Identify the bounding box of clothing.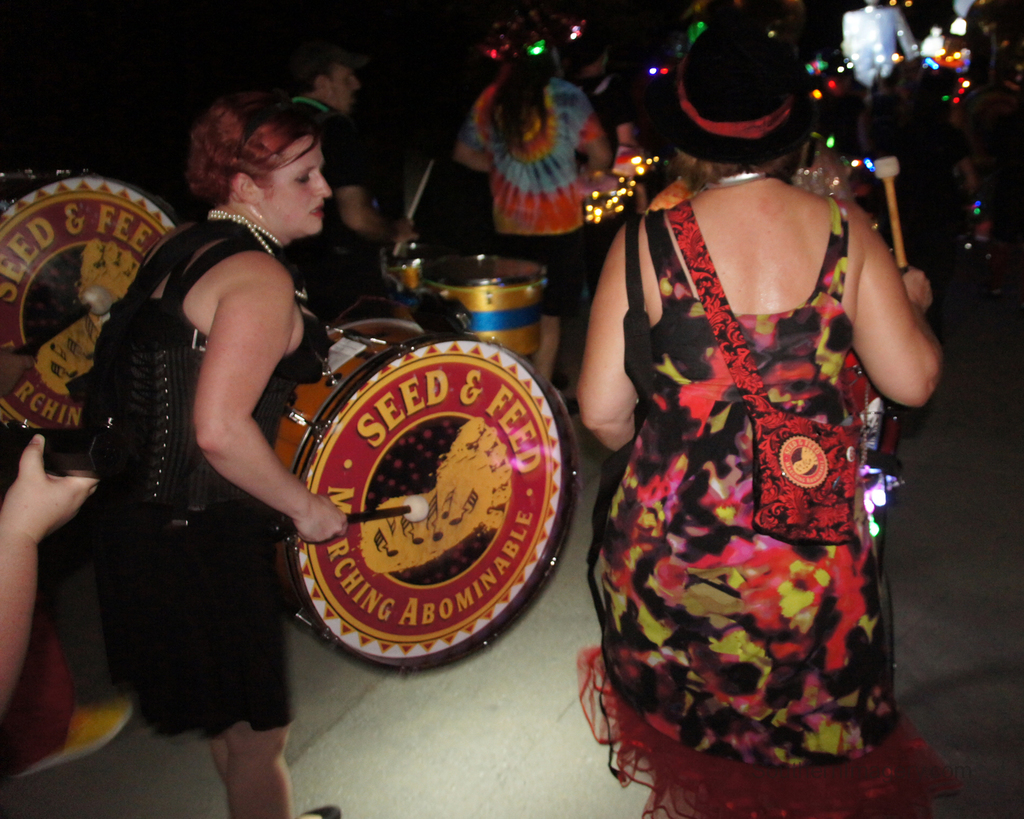
91 204 315 734.
